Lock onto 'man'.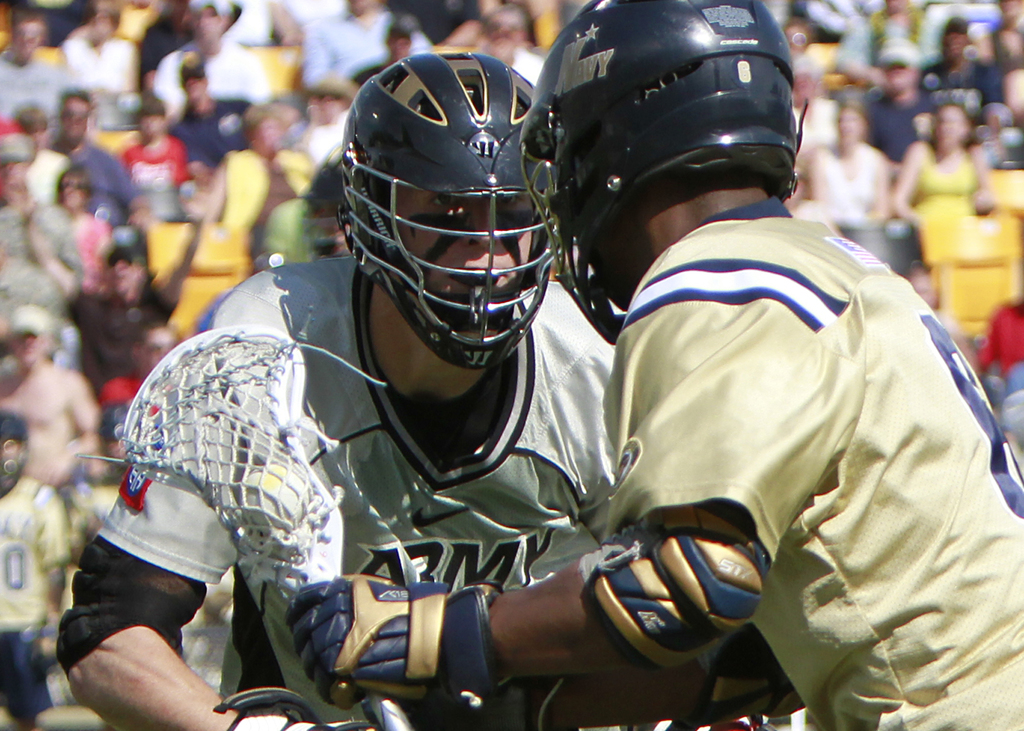
Locked: (left=62, top=28, right=636, bottom=730).
